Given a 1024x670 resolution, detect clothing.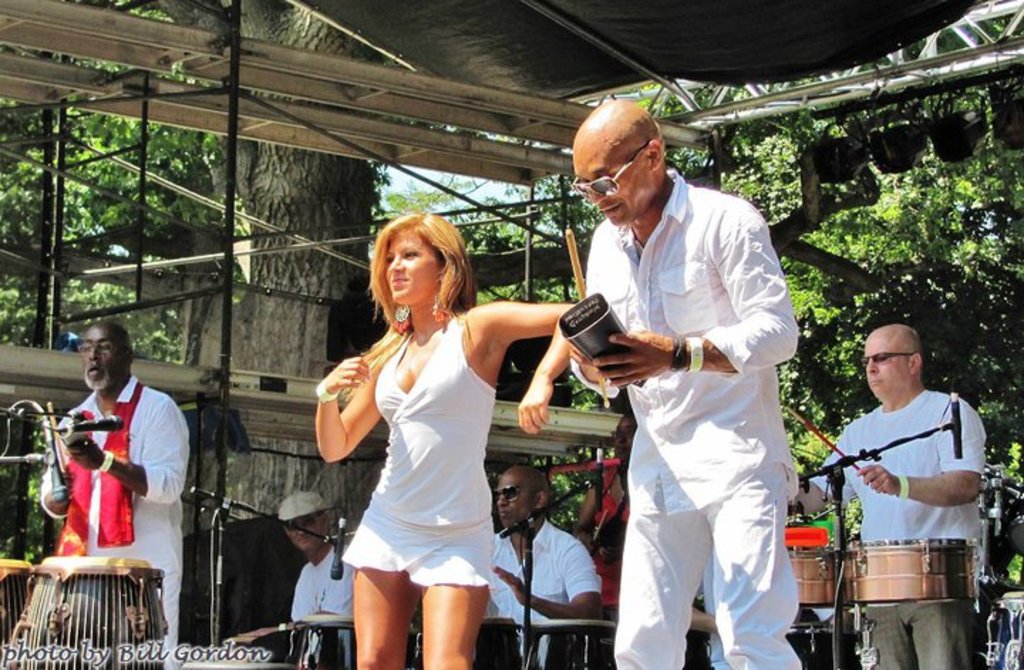
293,538,356,615.
